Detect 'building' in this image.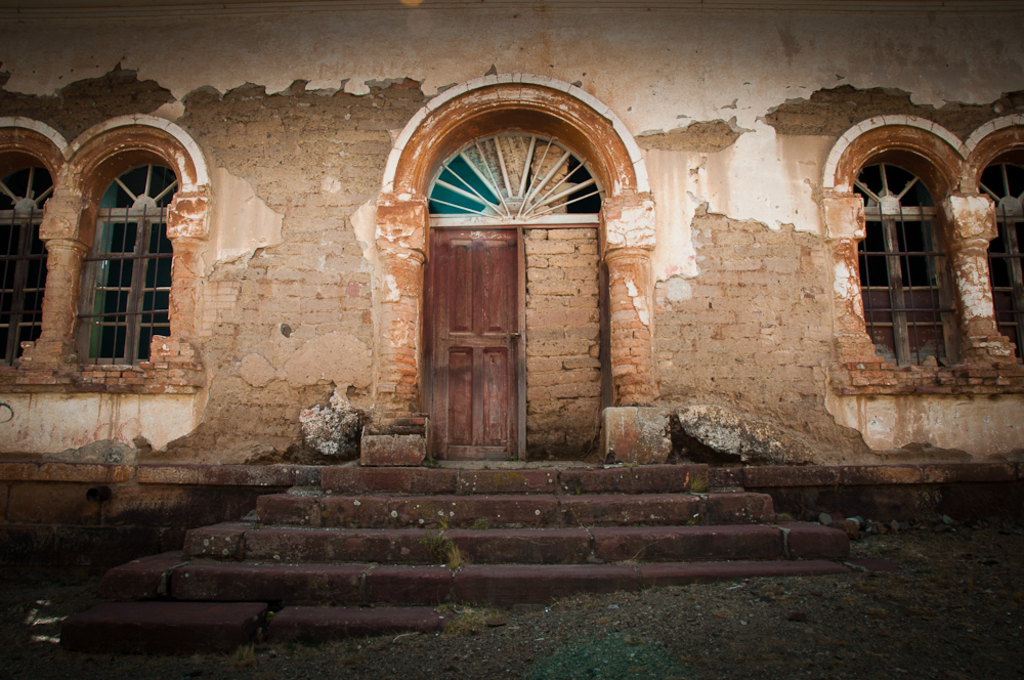
Detection: (x1=0, y1=0, x2=1023, y2=645).
